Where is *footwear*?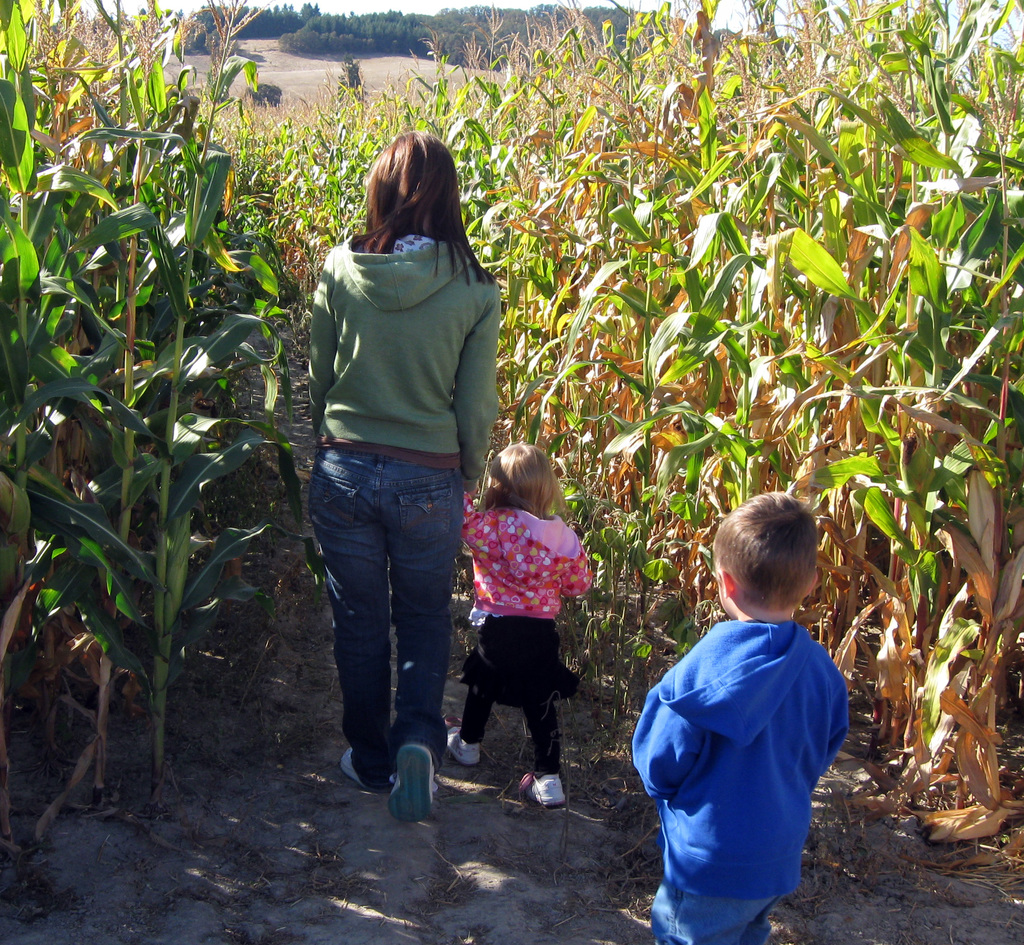
bbox=(521, 772, 578, 807).
